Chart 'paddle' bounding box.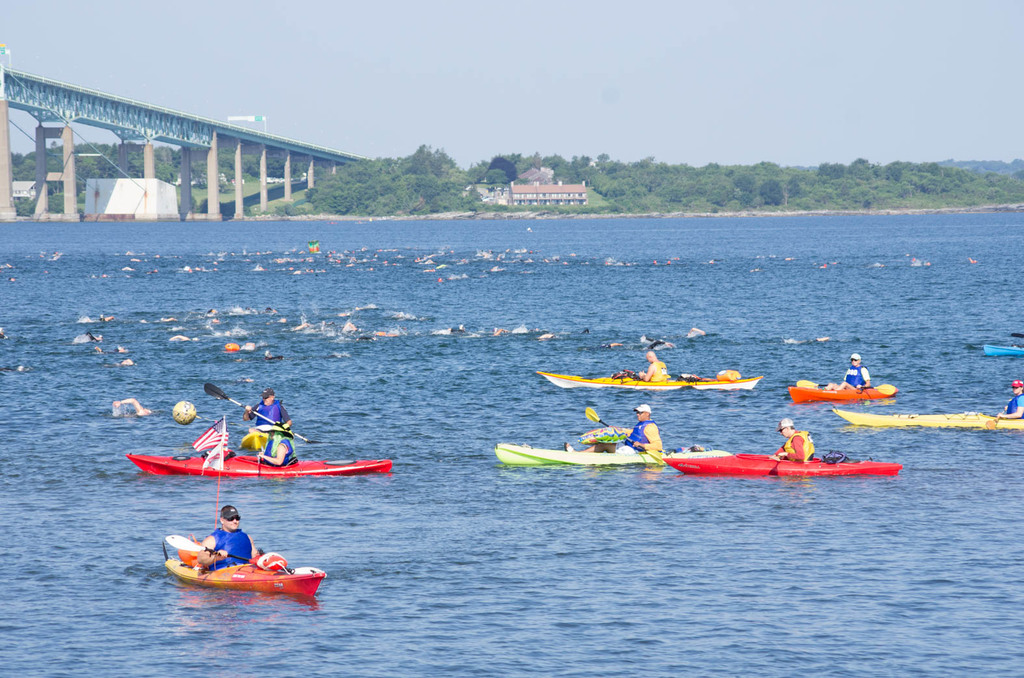
Charted: bbox(205, 381, 313, 443).
